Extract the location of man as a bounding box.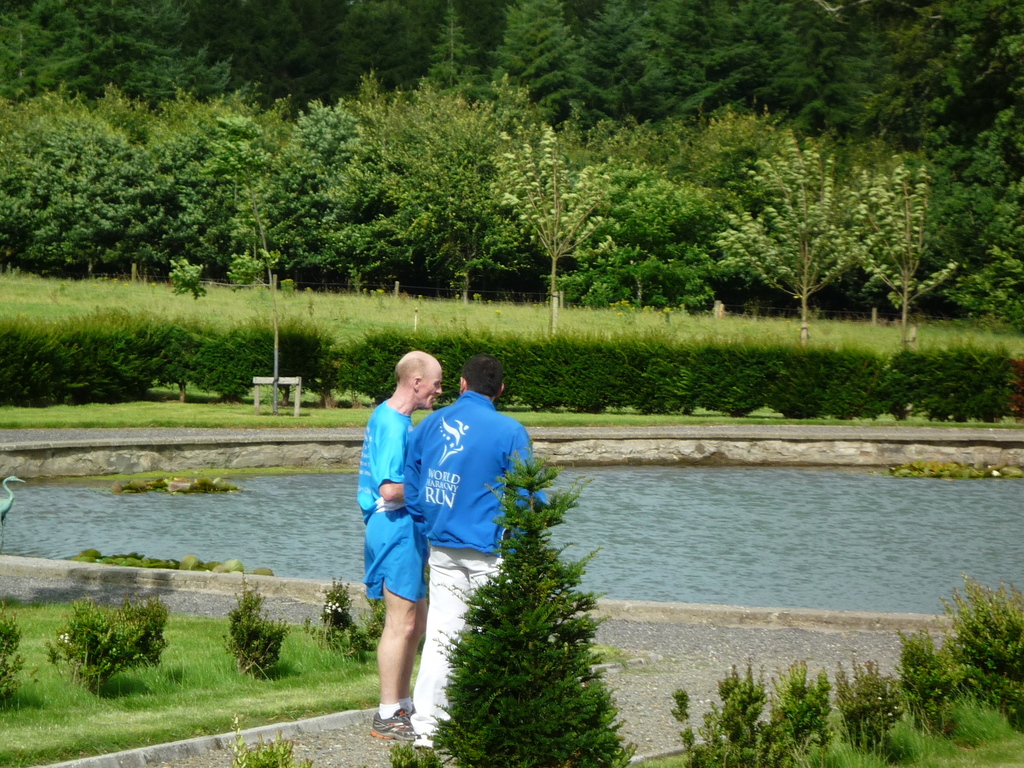
pyautogui.locateOnScreen(353, 349, 439, 736).
